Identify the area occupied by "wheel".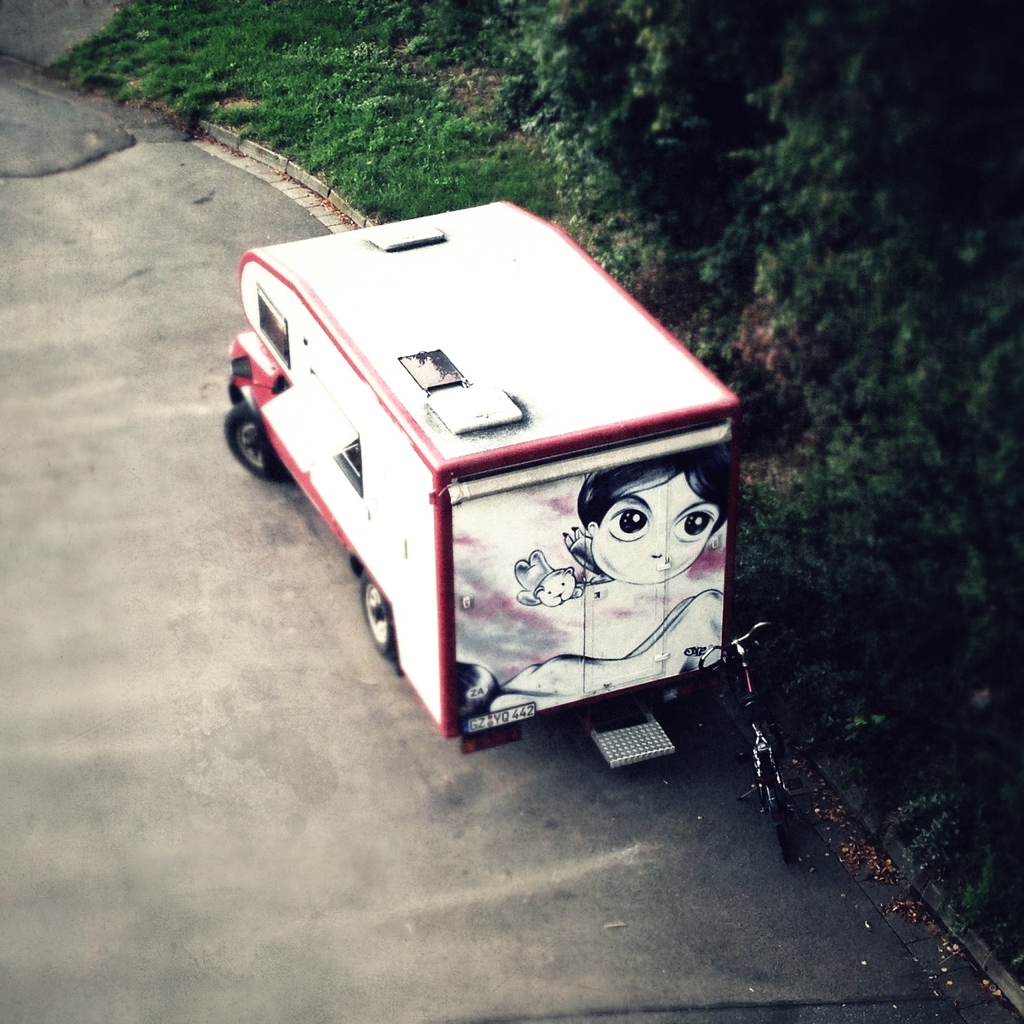
Area: select_region(357, 566, 392, 657).
